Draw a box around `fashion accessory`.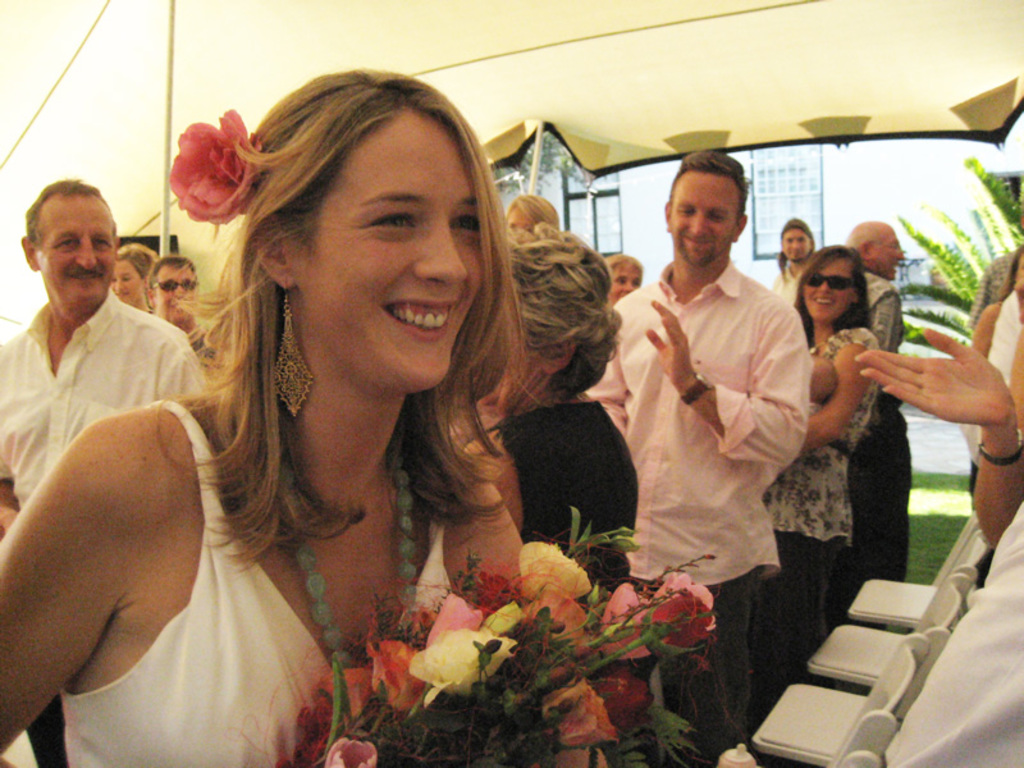
<region>800, 268, 859, 293</region>.
